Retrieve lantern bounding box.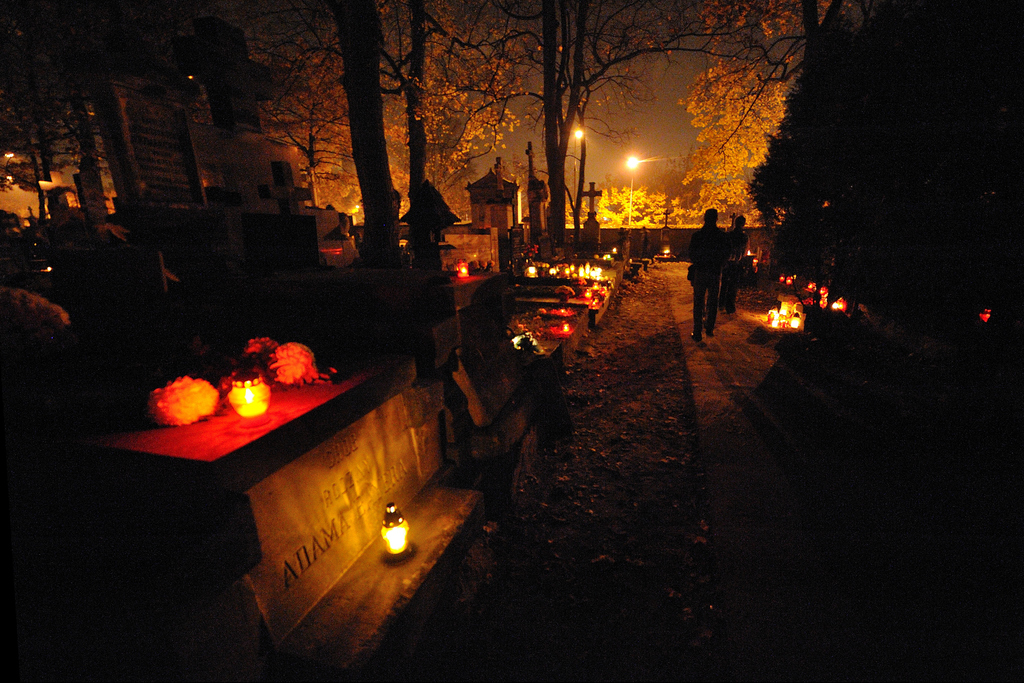
Bounding box: (817,285,827,297).
